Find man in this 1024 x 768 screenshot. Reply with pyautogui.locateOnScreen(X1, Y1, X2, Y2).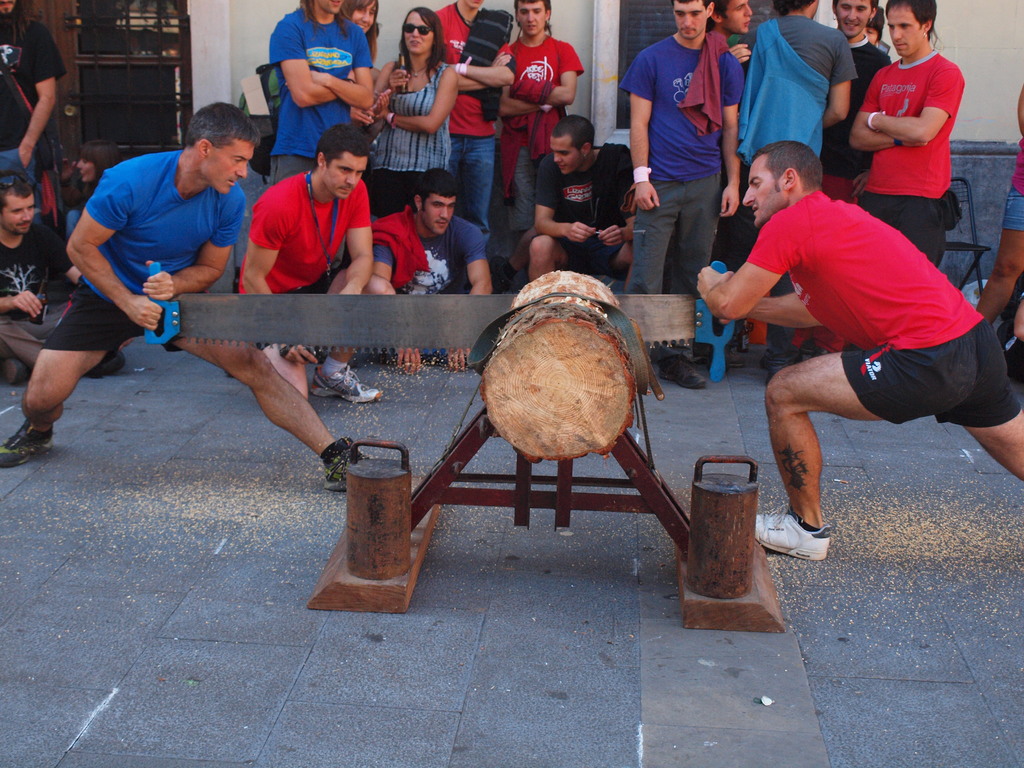
pyautogui.locateOnScreen(271, 0, 377, 186).
